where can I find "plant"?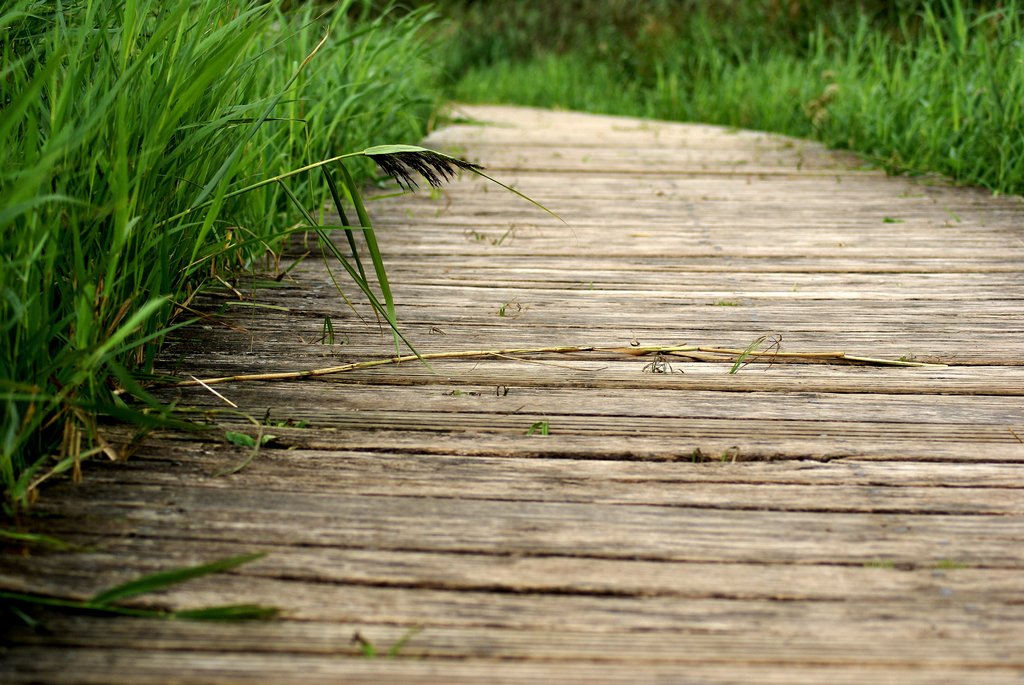
You can find it at crop(499, 297, 515, 321).
